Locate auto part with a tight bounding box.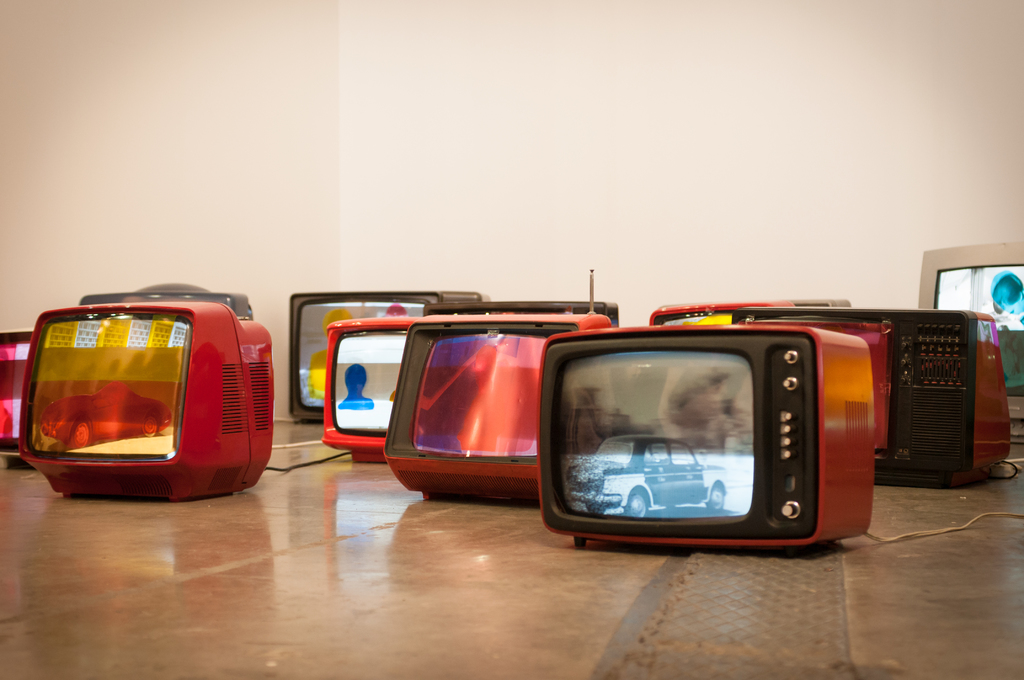
crop(565, 339, 860, 543).
